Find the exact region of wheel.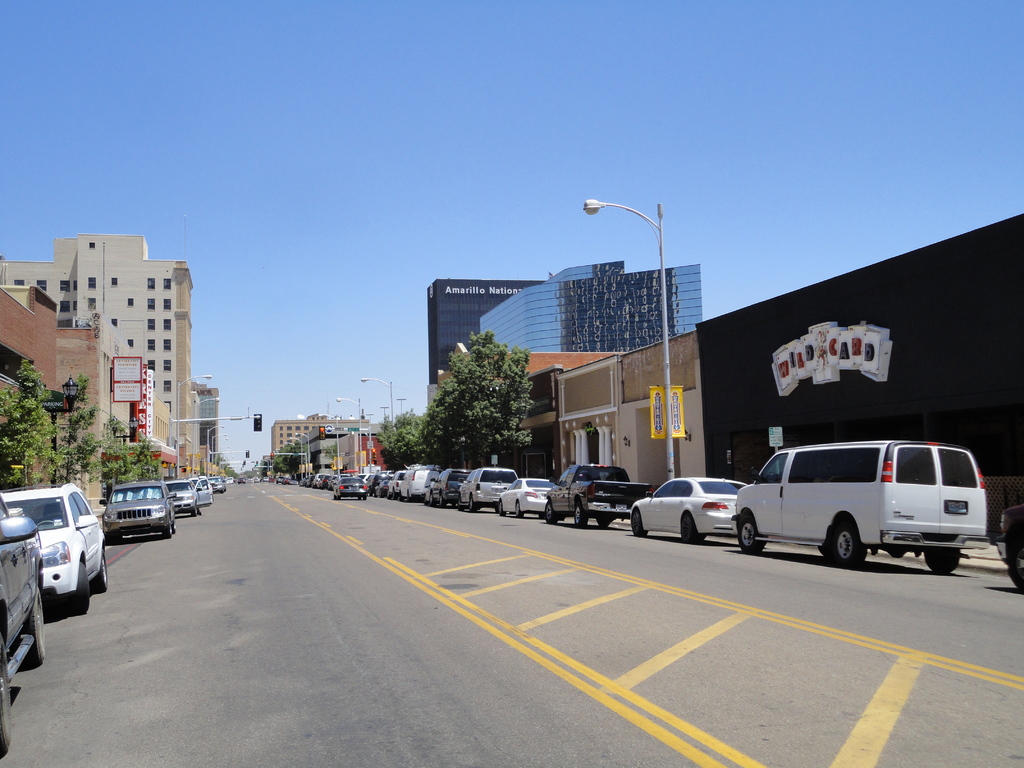
Exact region: 923, 546, 961, 575.
